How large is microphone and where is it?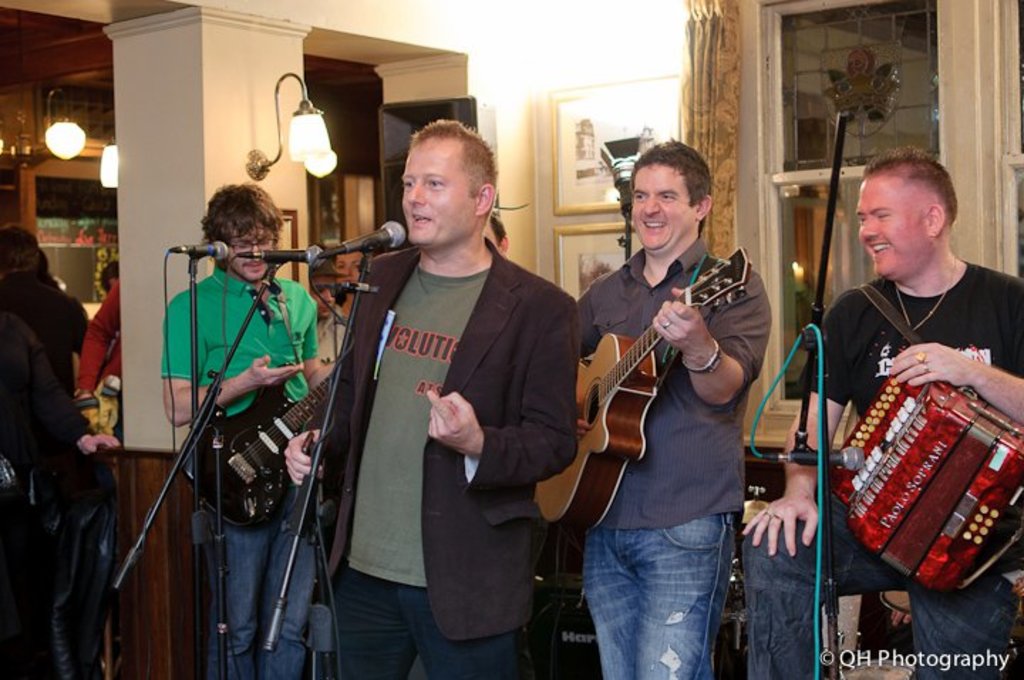
Bounding box: bbox(290, 223, 394, 277).
